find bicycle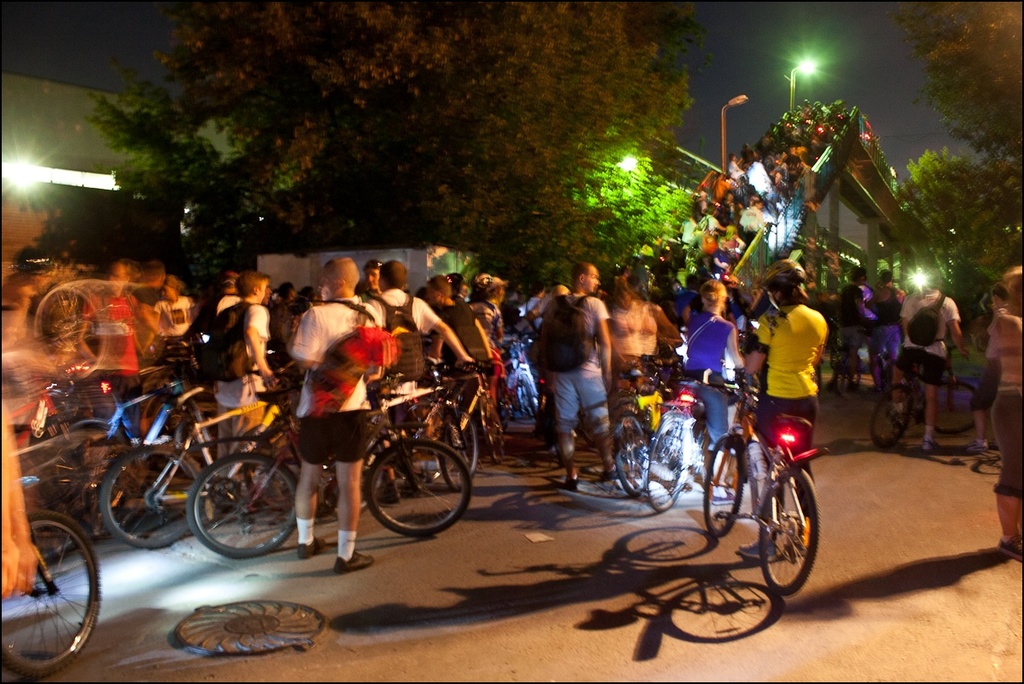
<bbox>873, 346, 982, 453</bbox>
